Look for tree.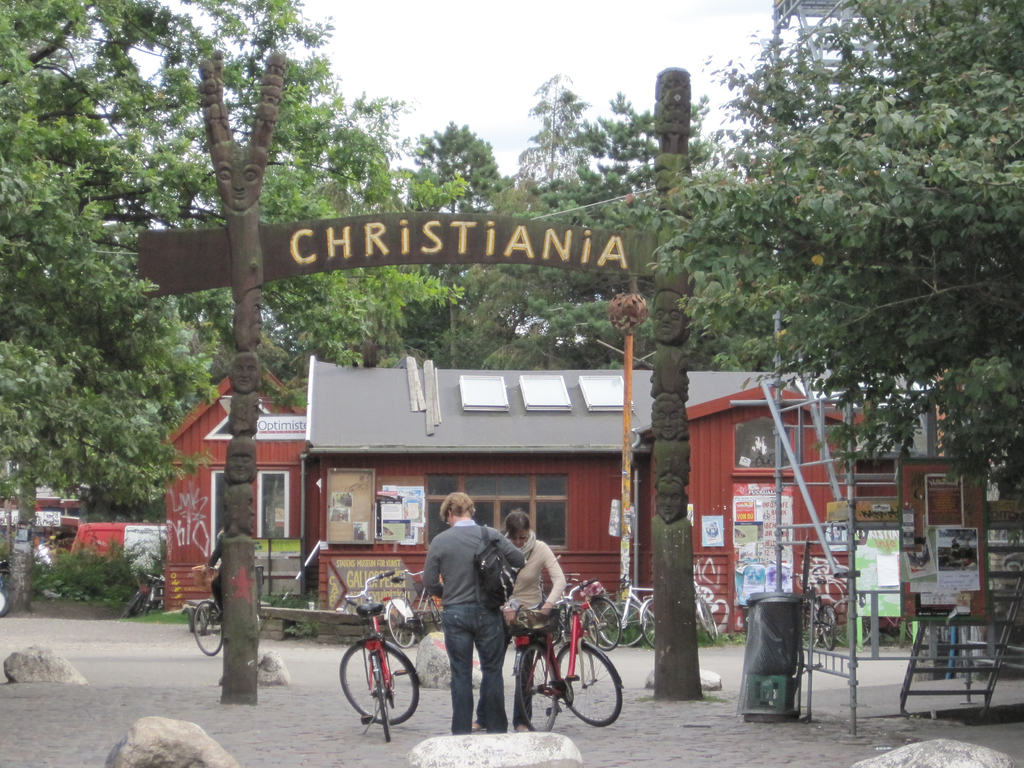
Found: bbox=(120, 0, 468, 362).
